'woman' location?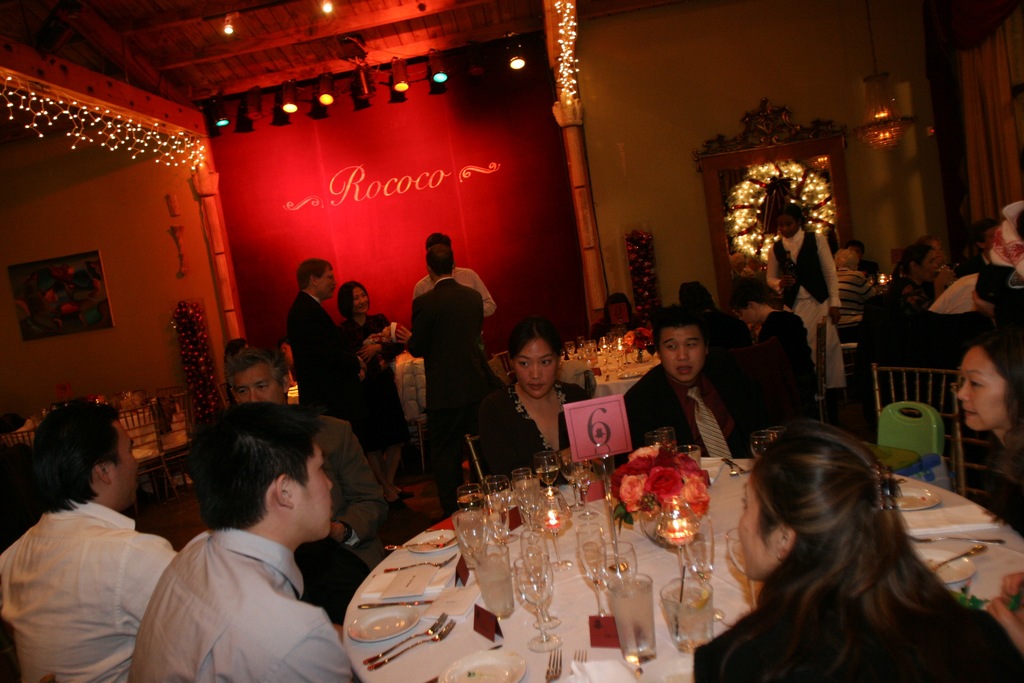
box=[484, 320, 595, 487]
